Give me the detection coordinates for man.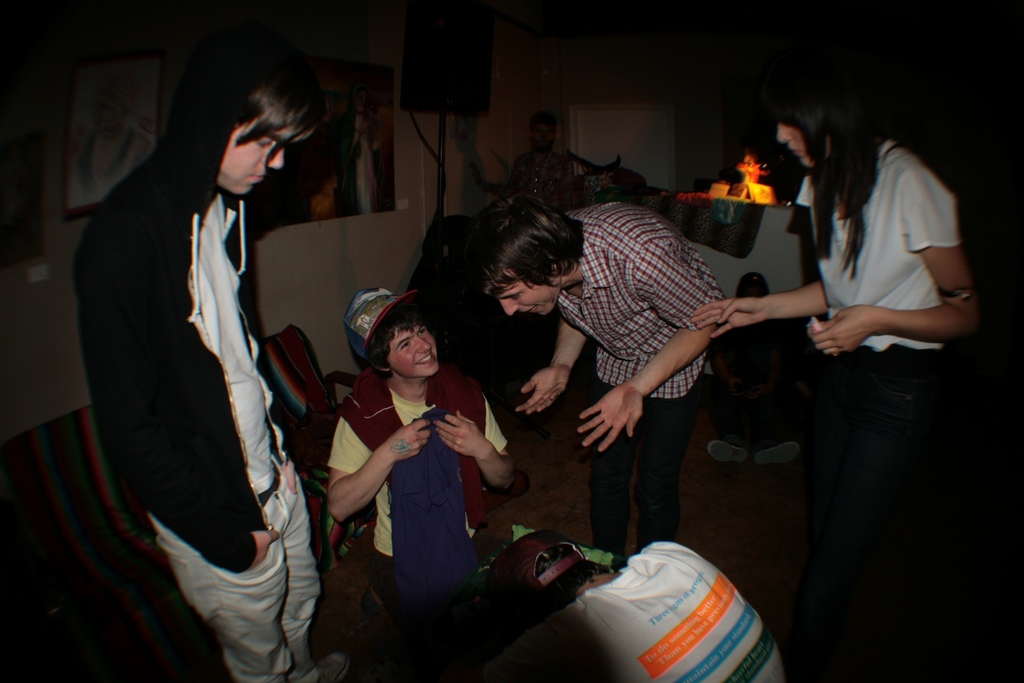
{"left": 467, "top": 195, "right": 733, "bottom": 537}.
